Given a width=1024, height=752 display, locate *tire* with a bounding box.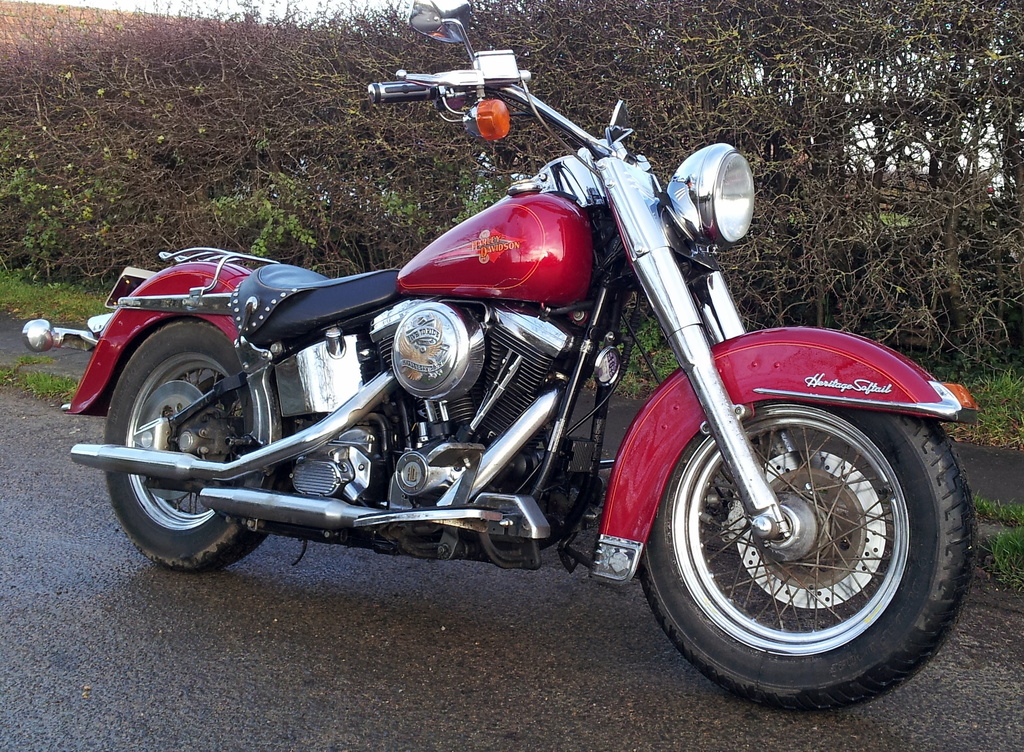
Located: 104 320 291 572.
